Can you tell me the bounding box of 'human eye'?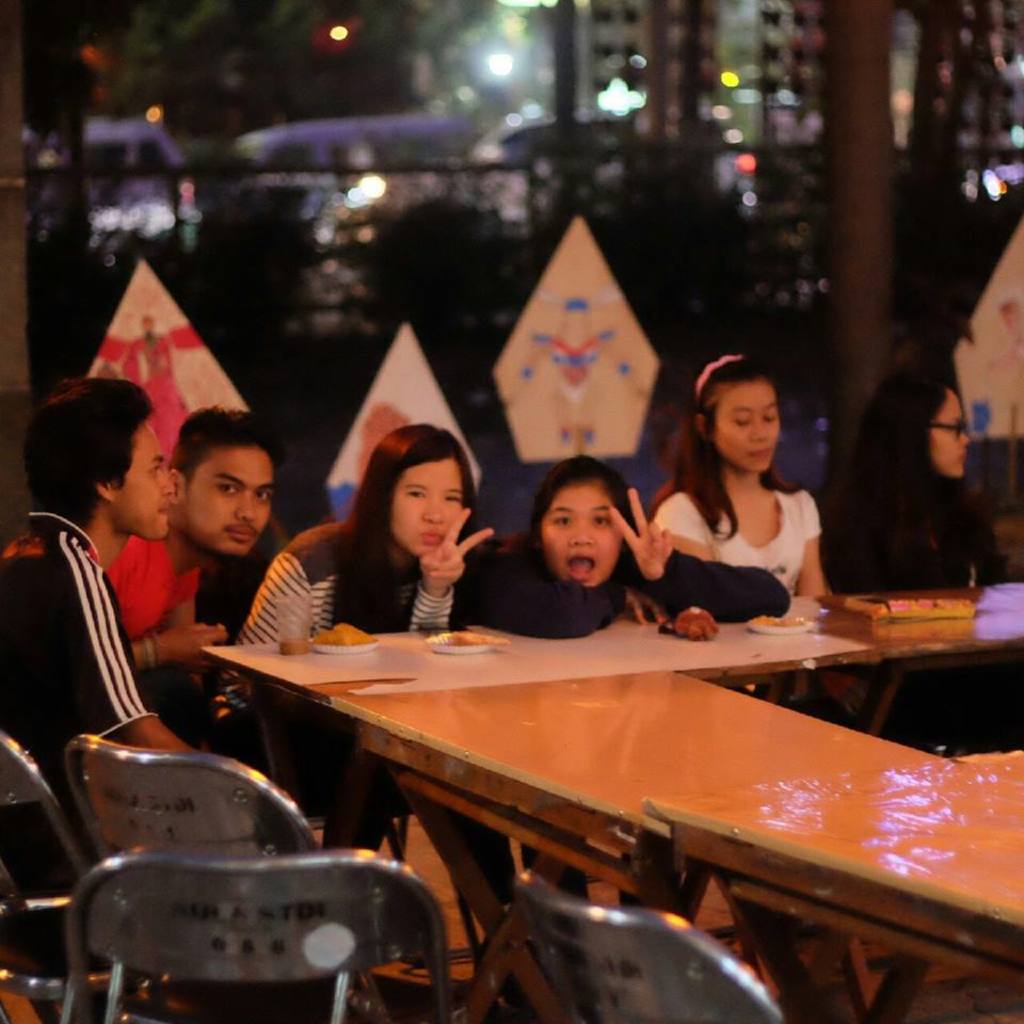
detection(591, 513, 614, 529).
